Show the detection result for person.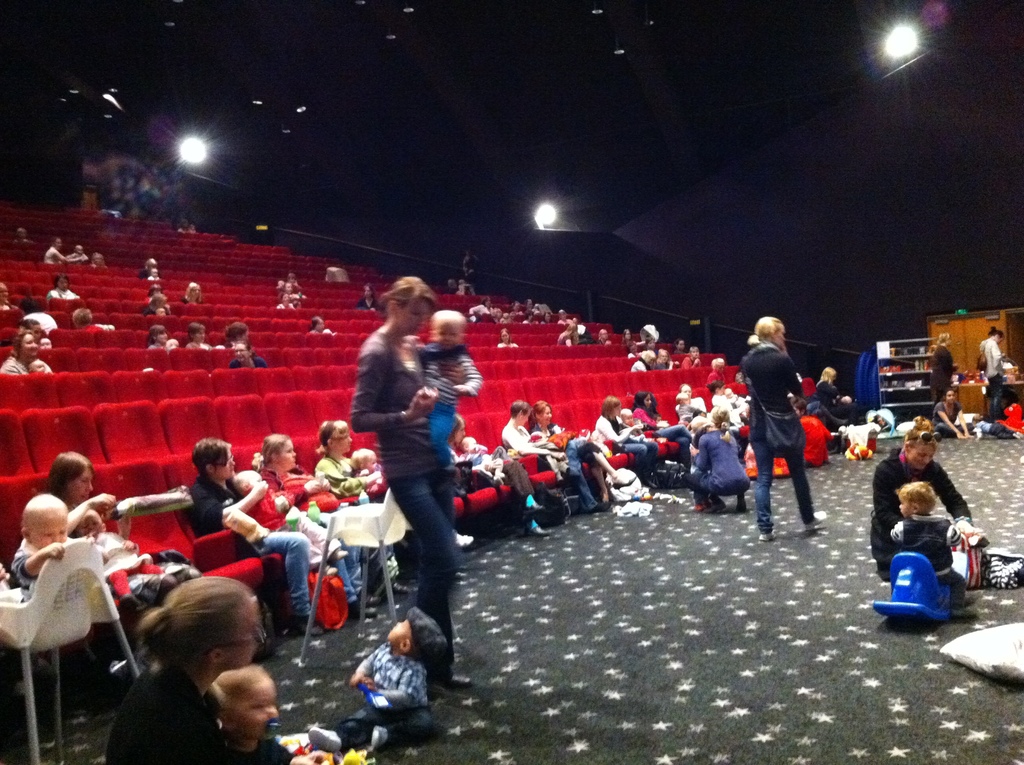
[x1=935, y1=388, x2=964, y2=440].
